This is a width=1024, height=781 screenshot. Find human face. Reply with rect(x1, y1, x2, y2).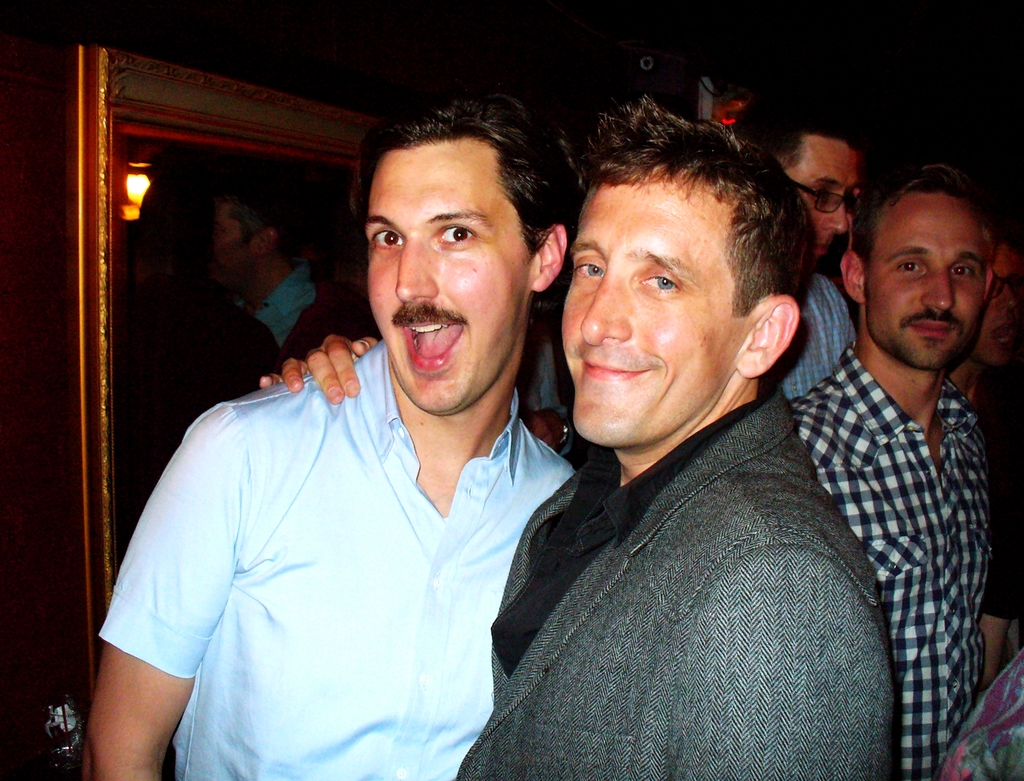
rect(560, 179, 732, 449).
